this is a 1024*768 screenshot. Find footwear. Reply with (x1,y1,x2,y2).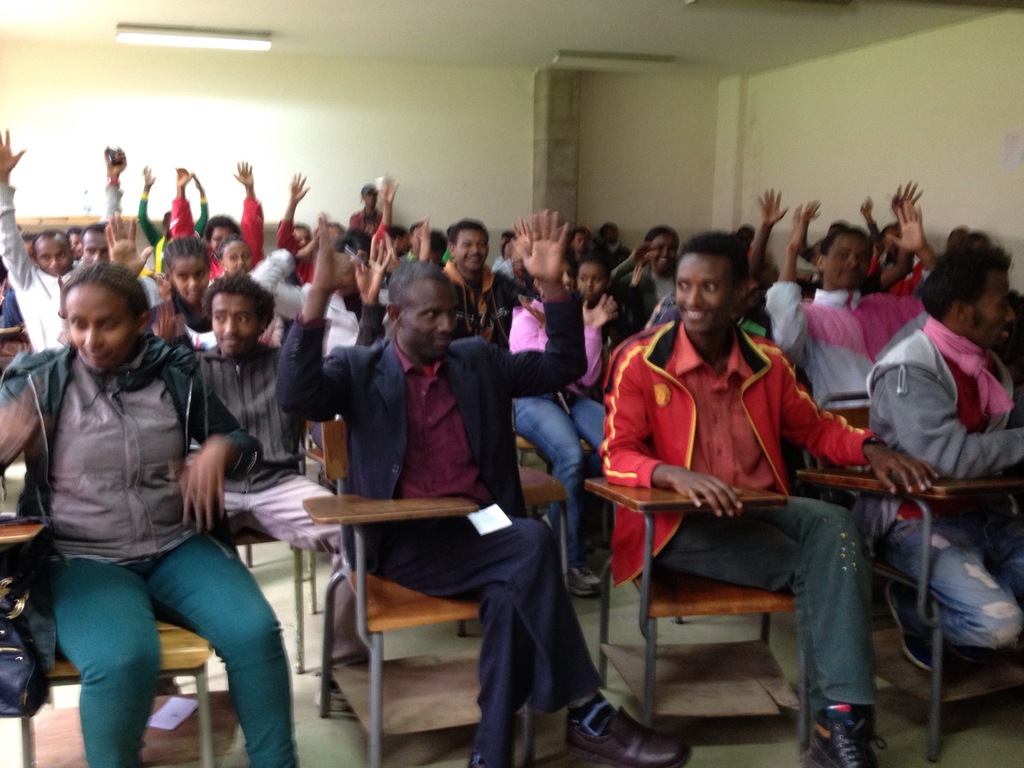
(467,748,488,767).
